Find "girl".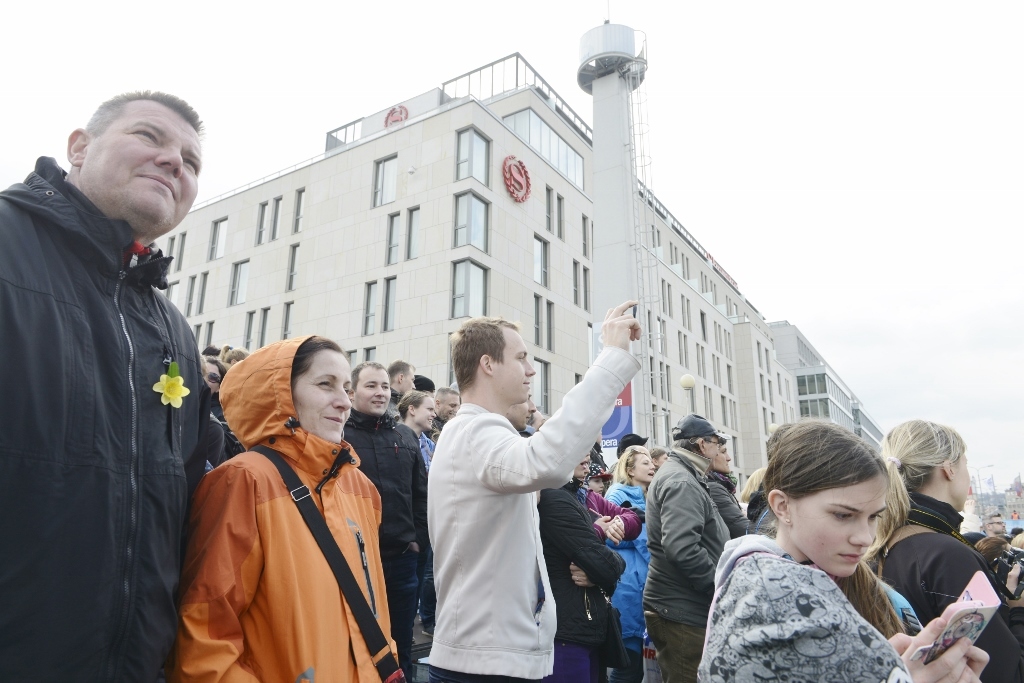
left=868, top=420, right=1018, bottom=679.
